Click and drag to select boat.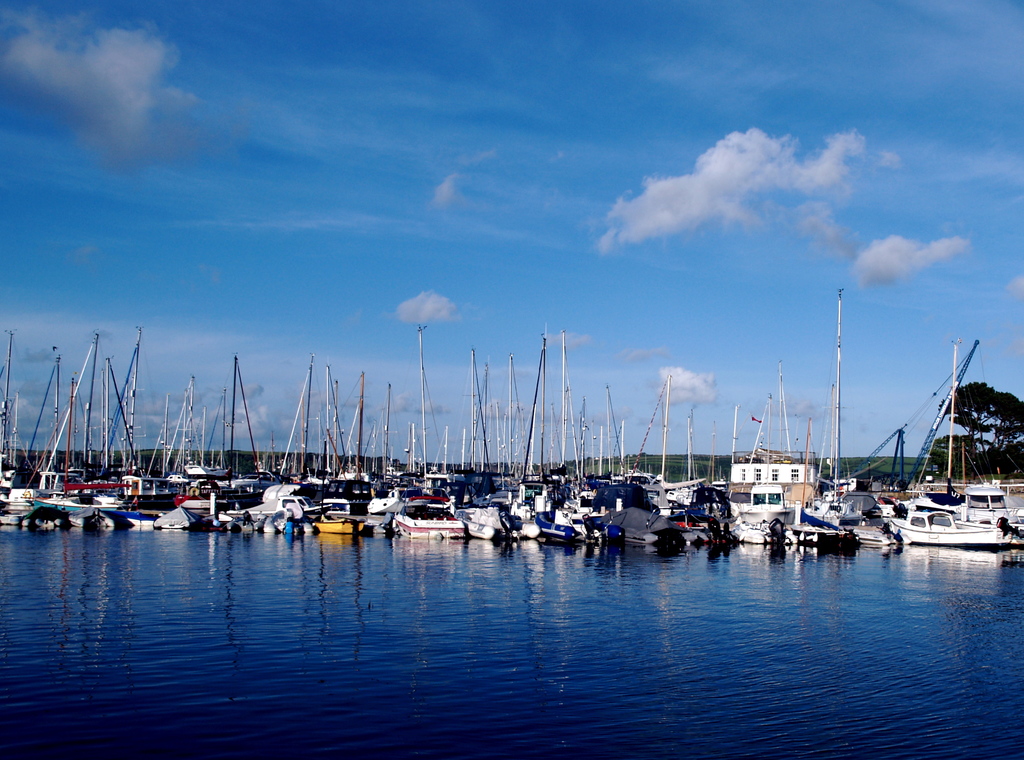
Selection: [231,486,327,517].
